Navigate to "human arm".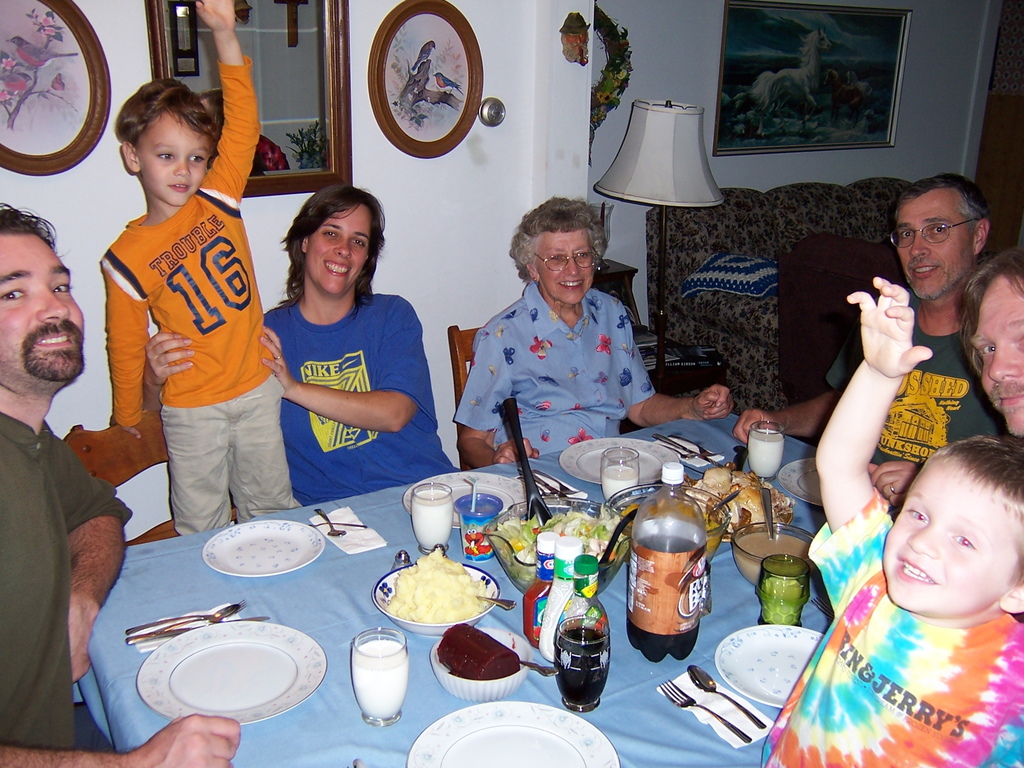
Navigation target: BBox(867, 460, 912, 501).
